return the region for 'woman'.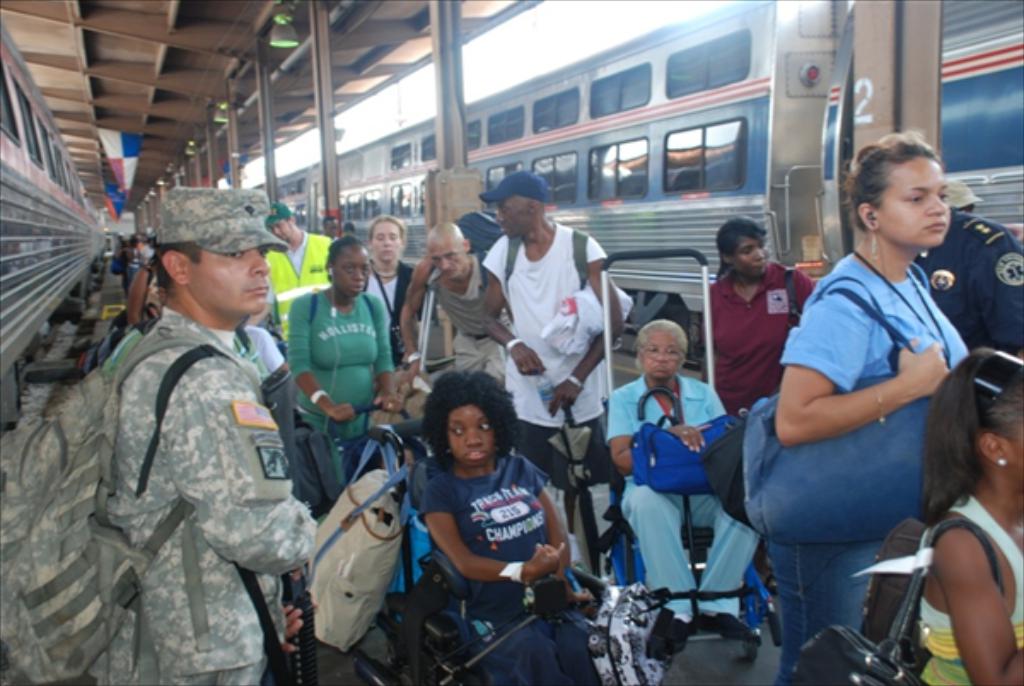
rect(609, 317, 768, 664).
